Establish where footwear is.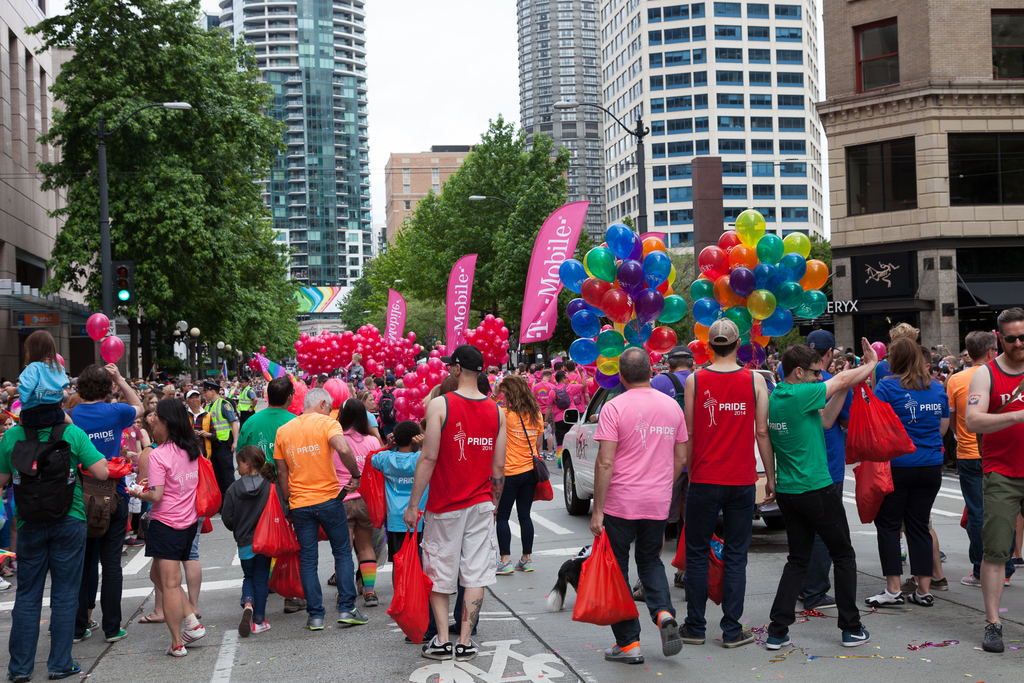
Established at (306, 618, 326, 630).
